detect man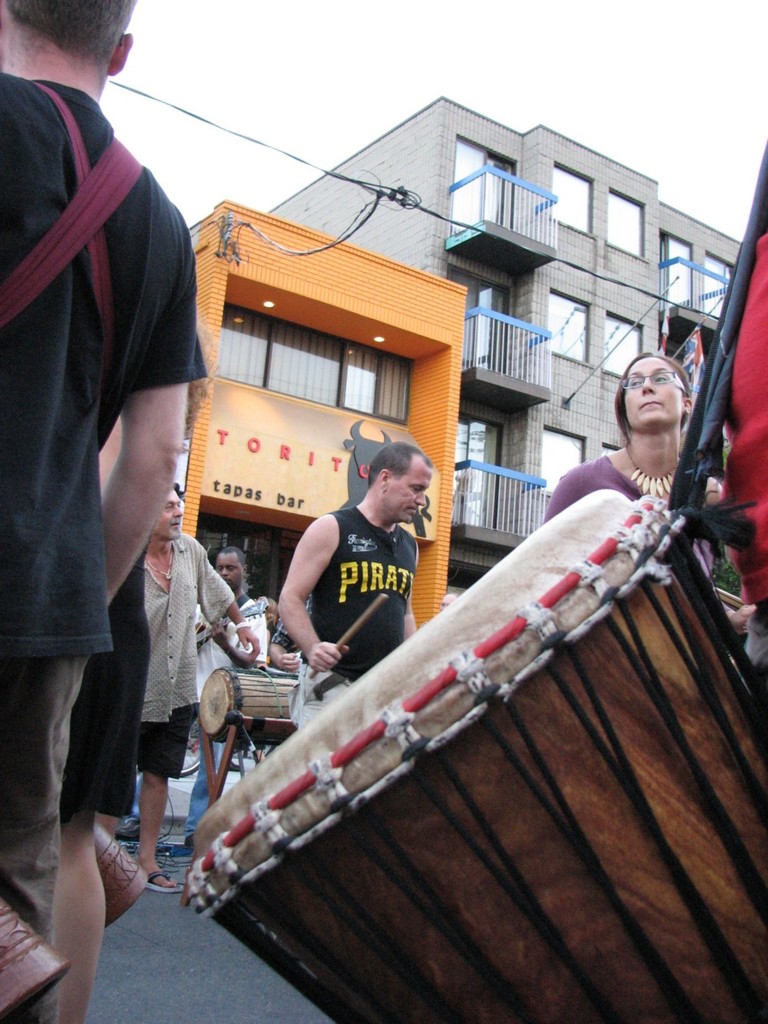
(left=0, top=0, right=216, bottom=945)
